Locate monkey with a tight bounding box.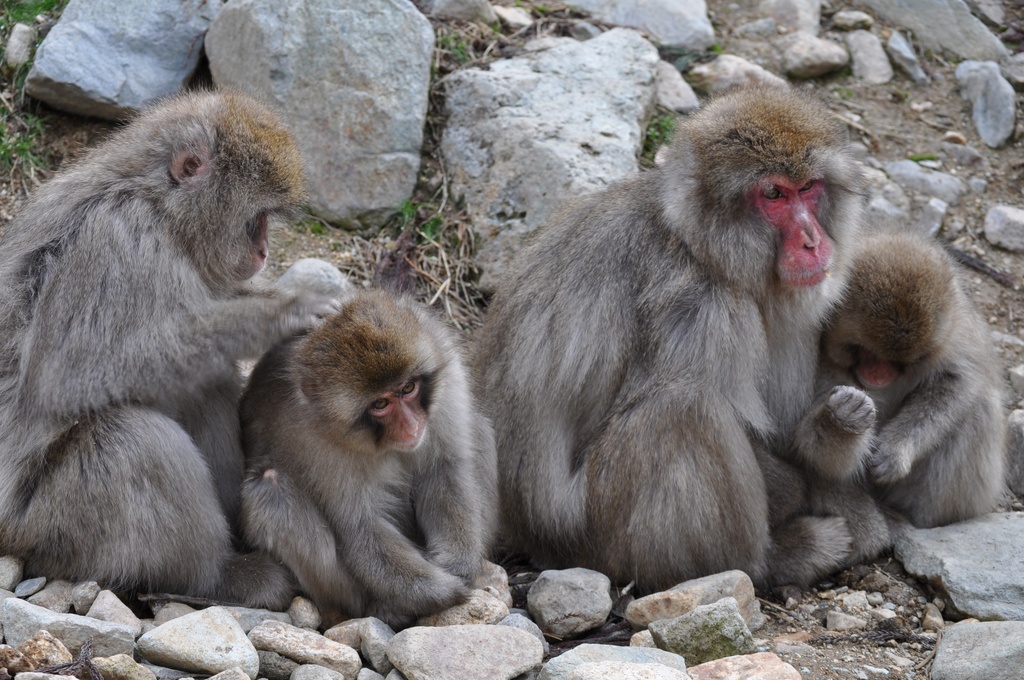
BBox(812, 225, 1010, 549).
